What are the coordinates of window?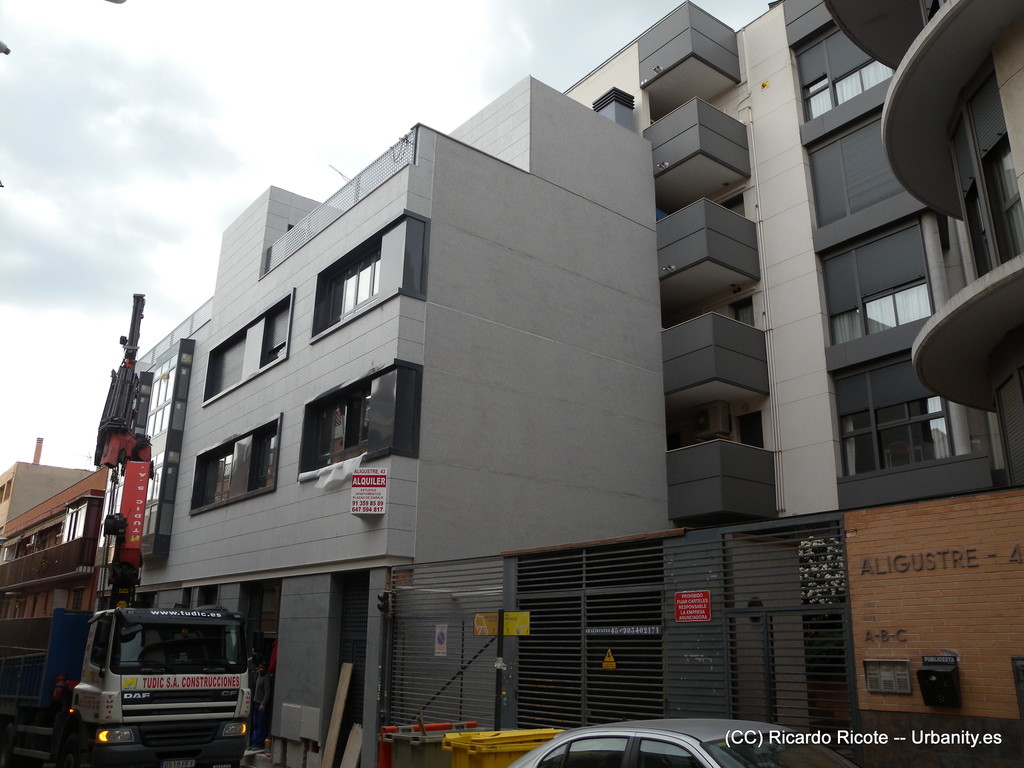
(left=296, top=214, right=428, bottom=339).
